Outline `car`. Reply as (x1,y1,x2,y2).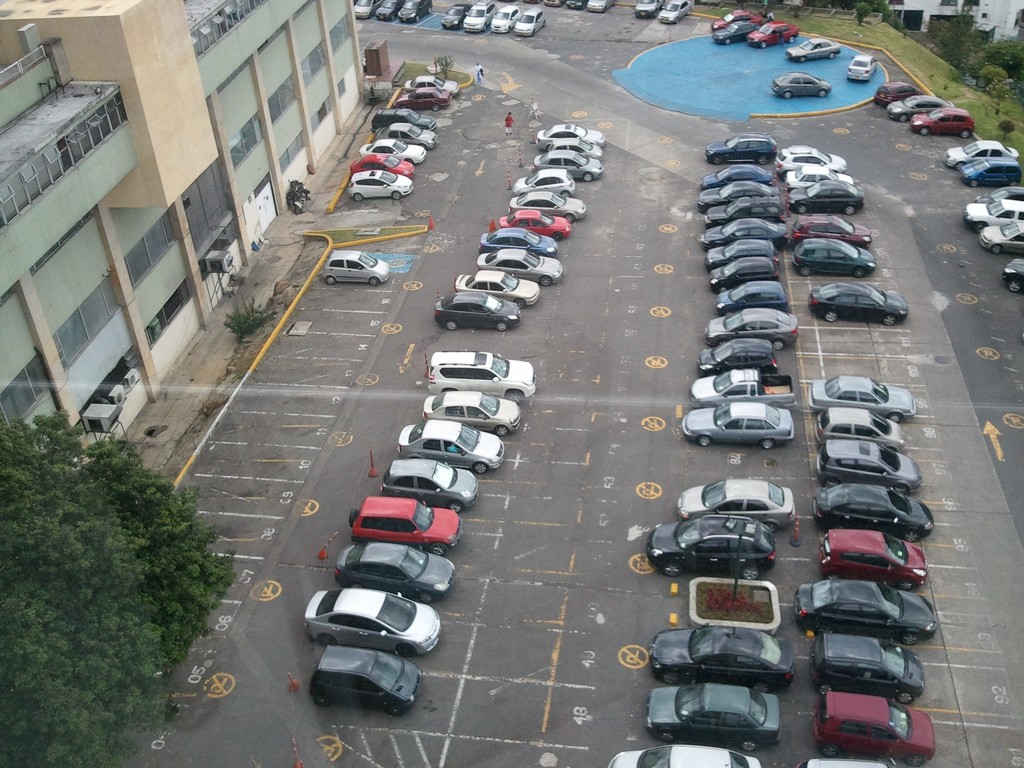
(804,277,908,328).
